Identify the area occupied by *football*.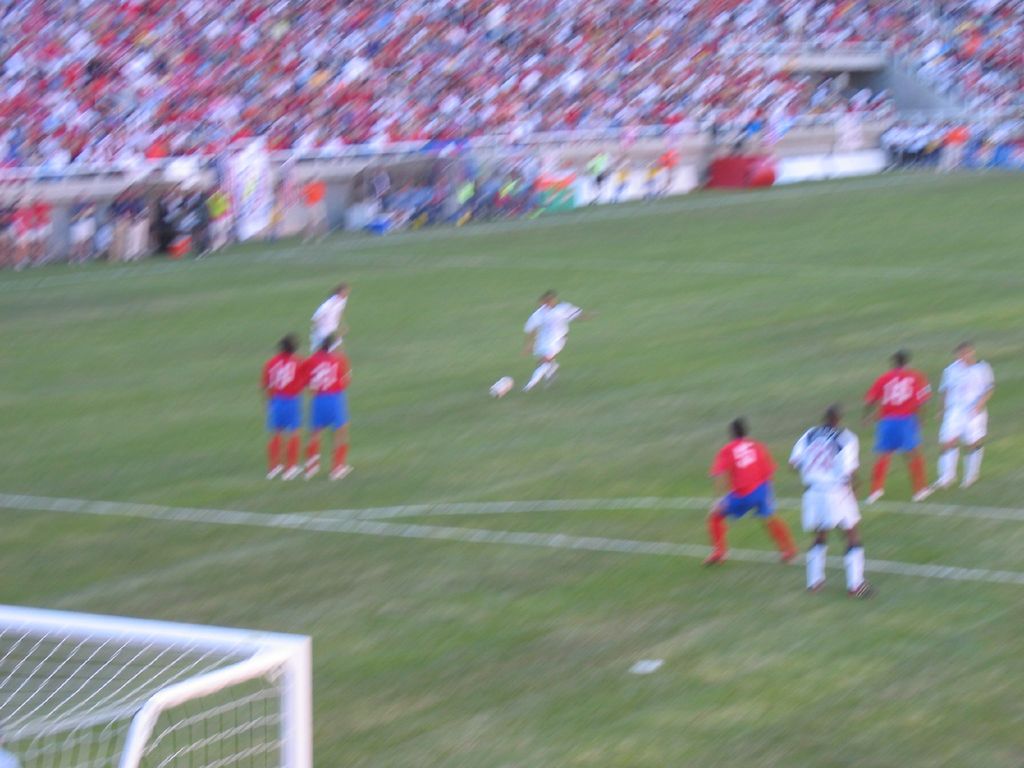
Area: <box>490,377,515,398</box>.
